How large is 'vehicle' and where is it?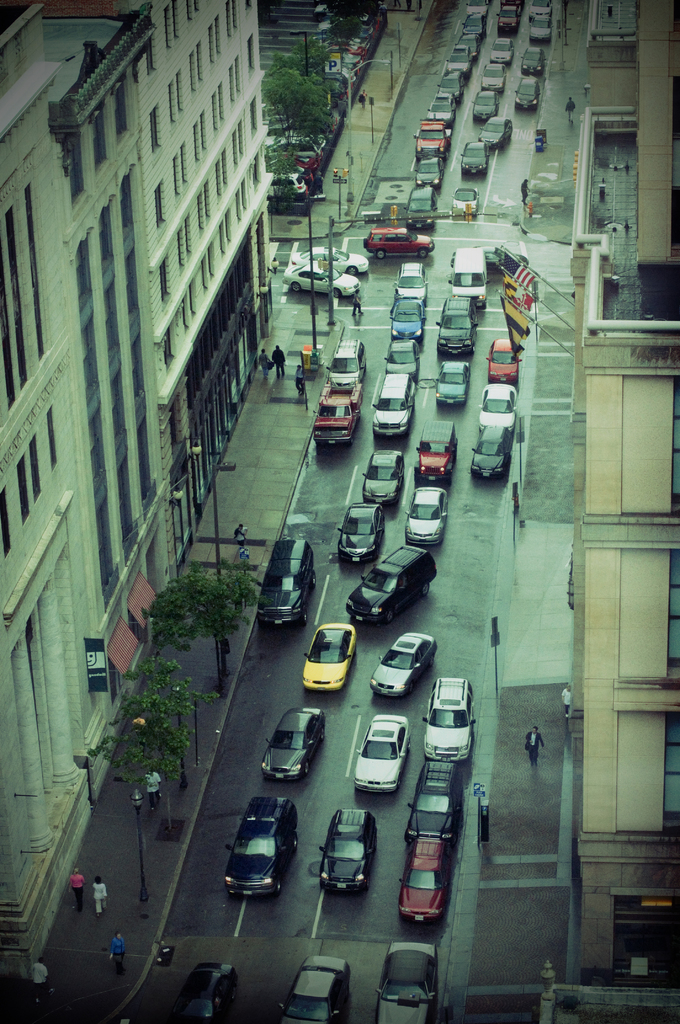
Bounding box: locate(514, 81, 536, 111).
